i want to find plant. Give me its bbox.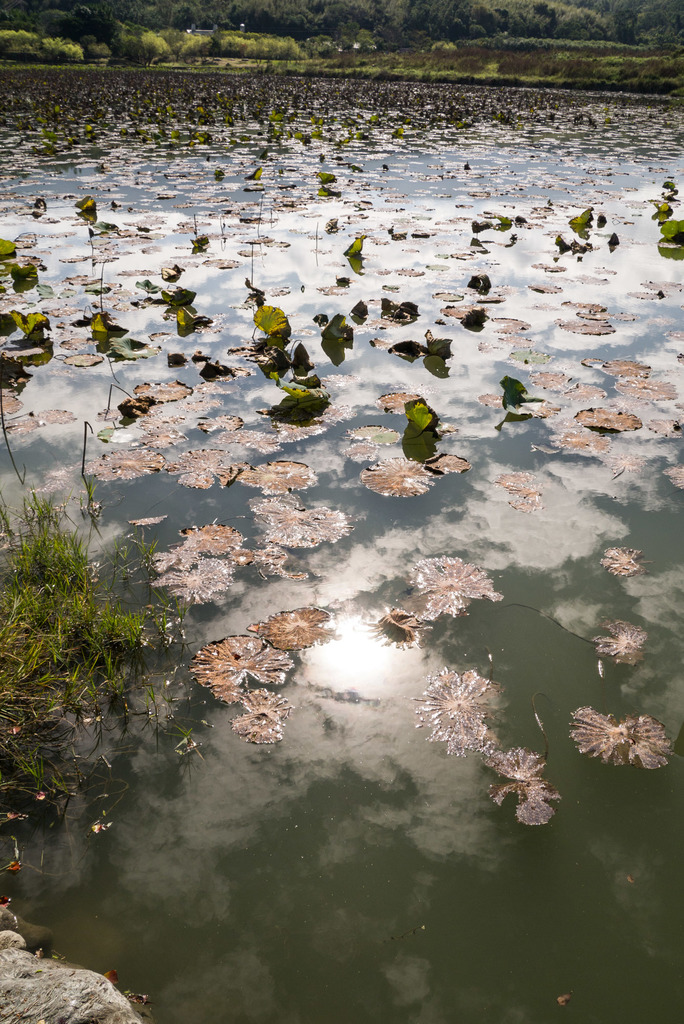
(x1=355, y1=296, x2=371, y2=317).
